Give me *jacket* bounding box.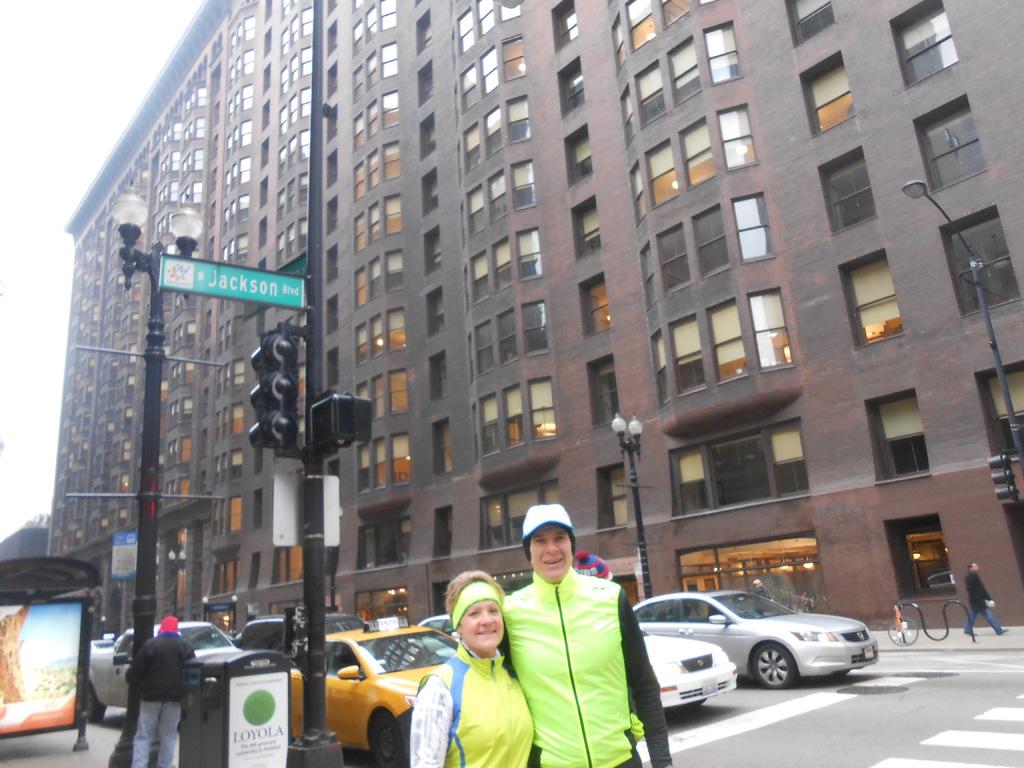
bbox(487, 556, 660, 760).
